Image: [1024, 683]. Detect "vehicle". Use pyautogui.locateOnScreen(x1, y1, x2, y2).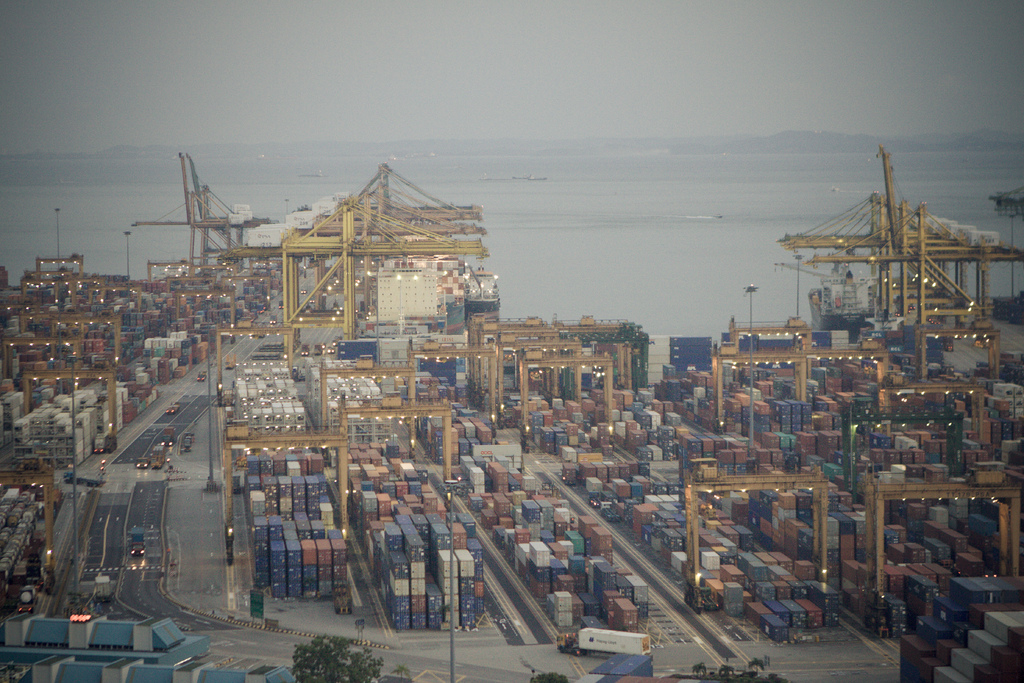
pyautogui.locateOnScreen(158, 425, 177, 449).
